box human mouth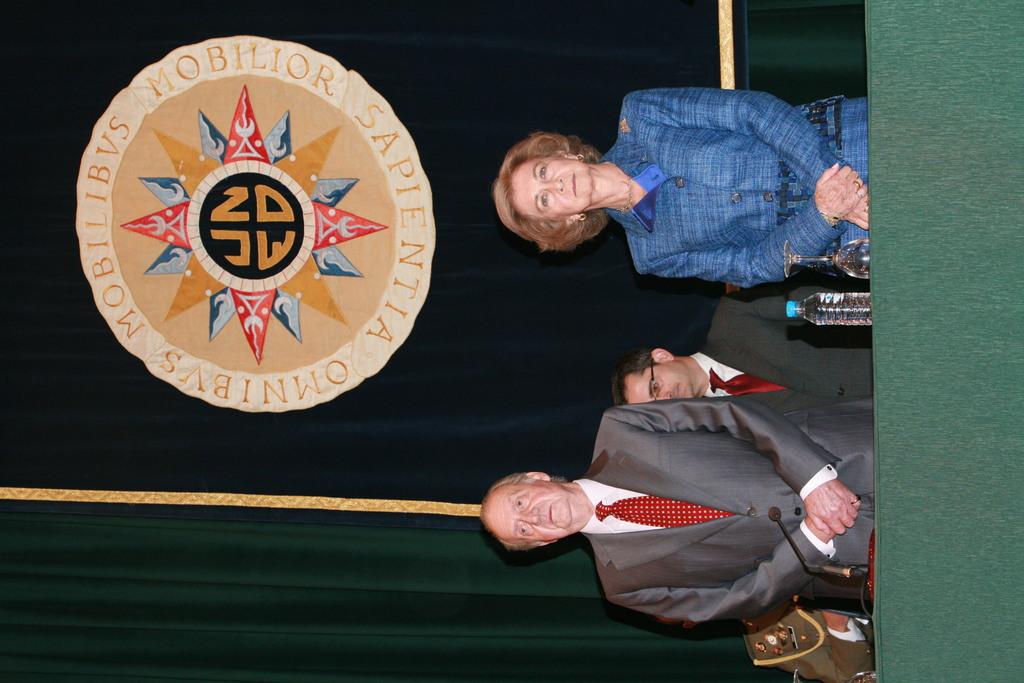
(570,171,579,196)
